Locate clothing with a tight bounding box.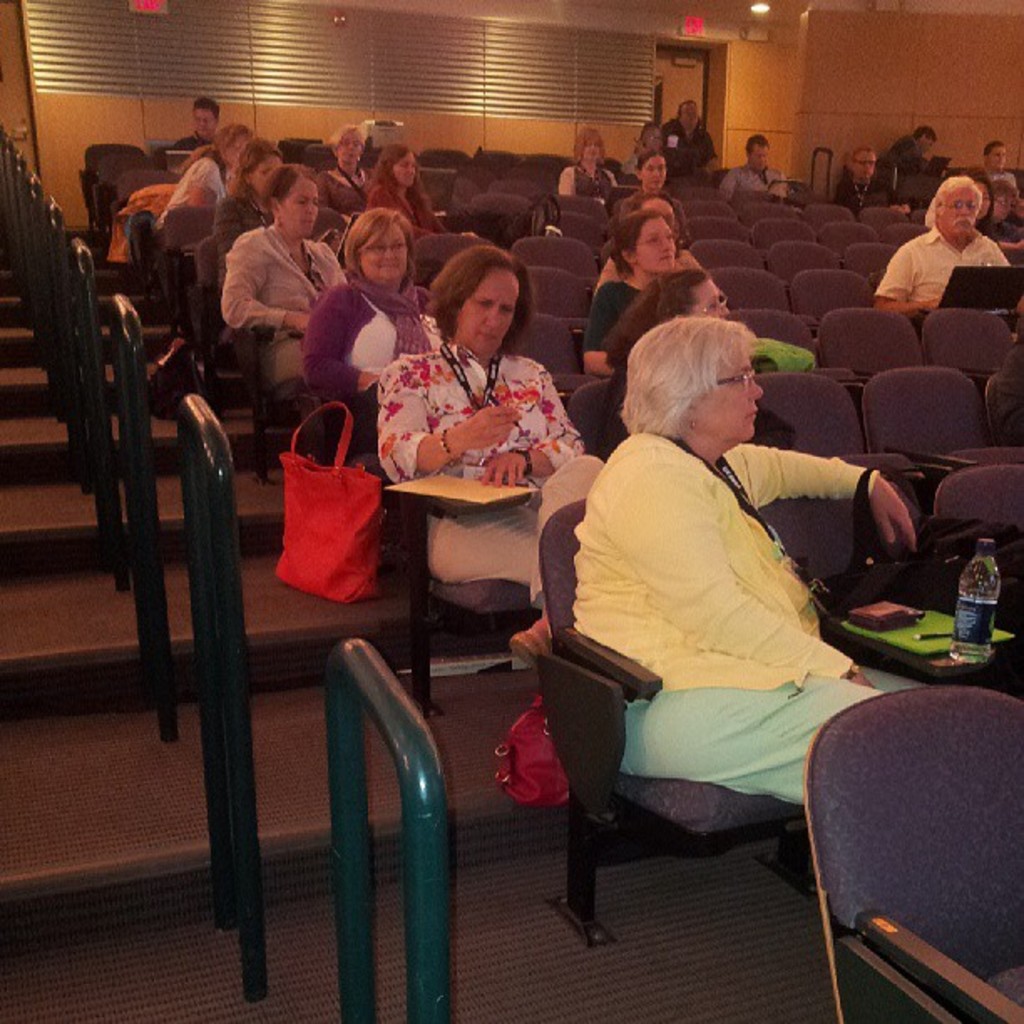
Rect(622, 191, 701, 236).
